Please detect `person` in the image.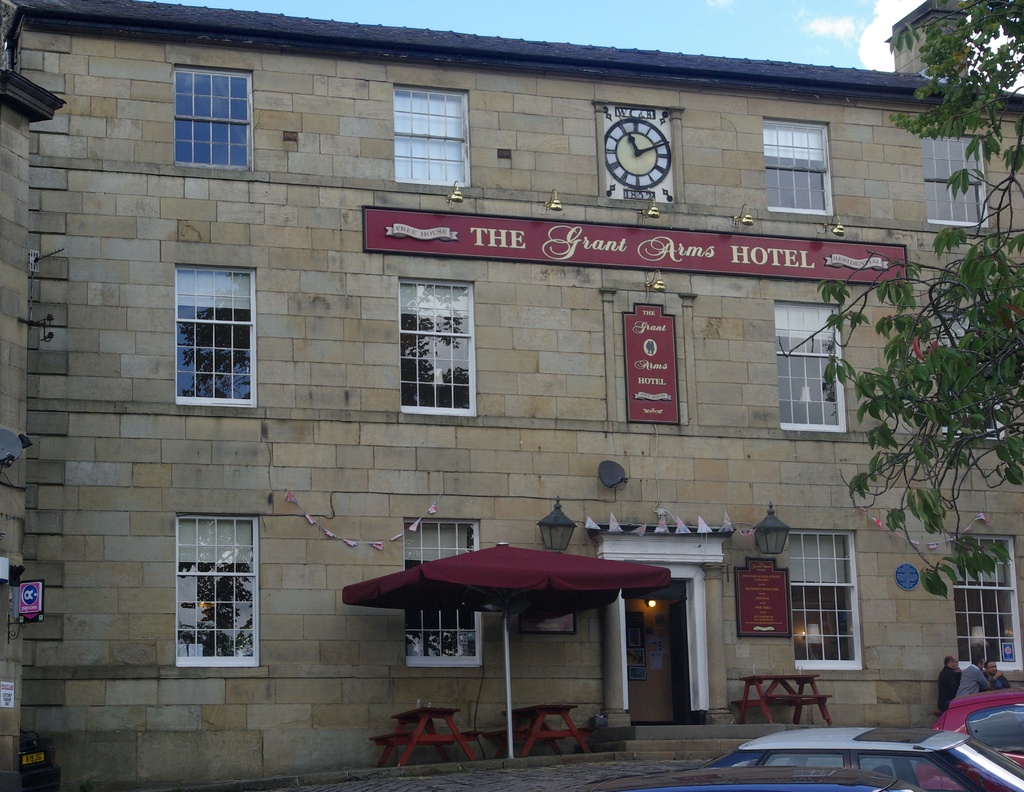
932,655,963,711.
